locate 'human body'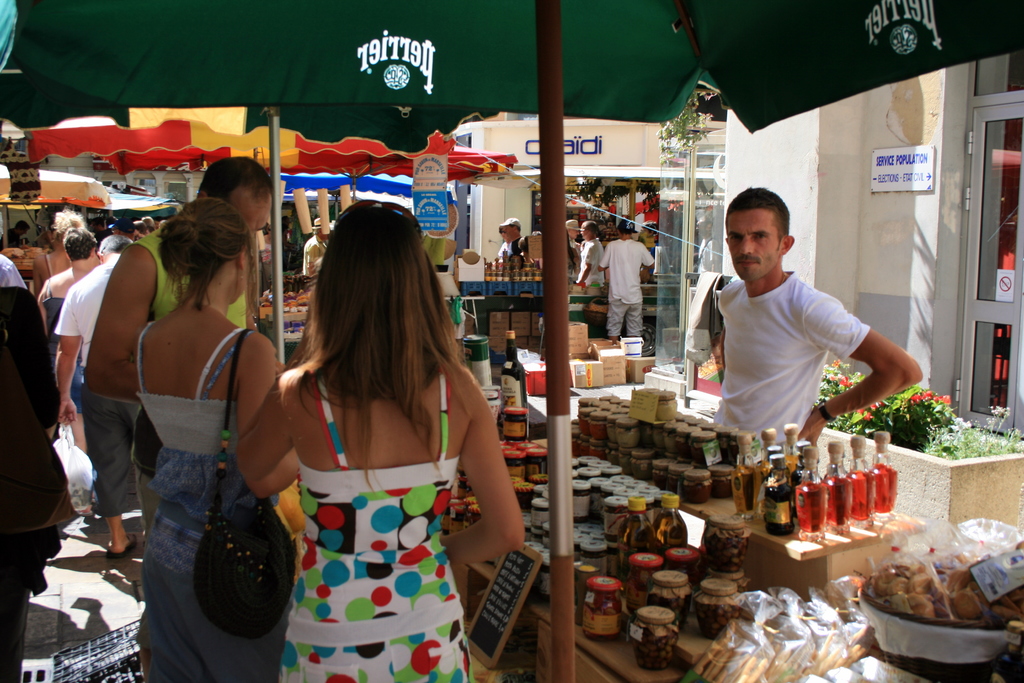
(left=496, top=242, right=515, bottom=263)
